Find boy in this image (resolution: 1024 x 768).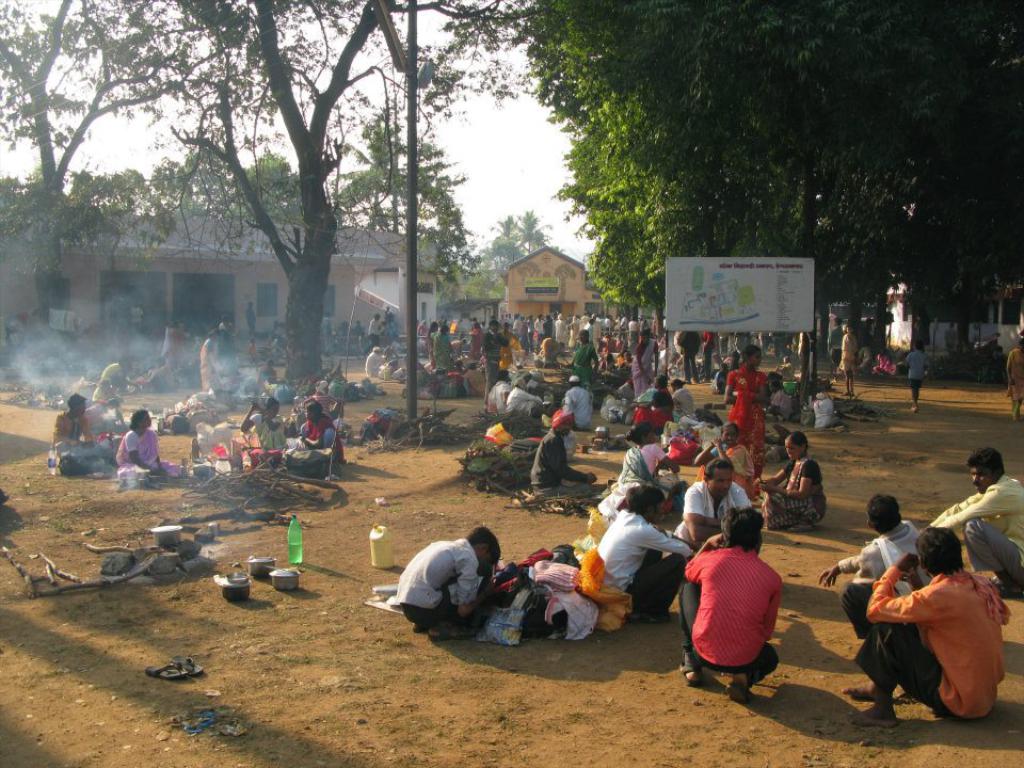
{"x1": 383, "y1": 519, "x2": 505, "y2": 645}.
